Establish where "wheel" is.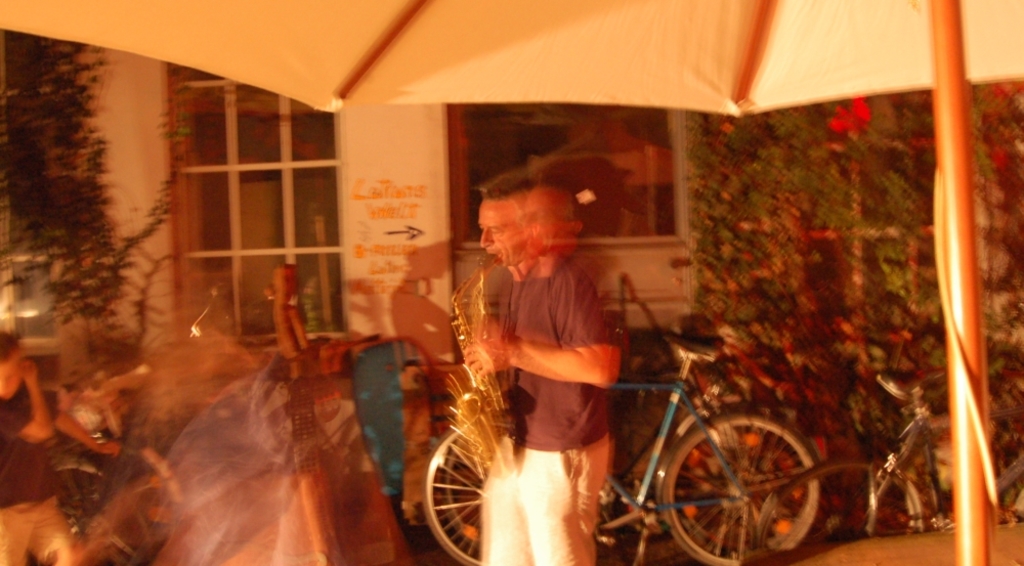
Established at Rect(28, 463, 152, 565).
